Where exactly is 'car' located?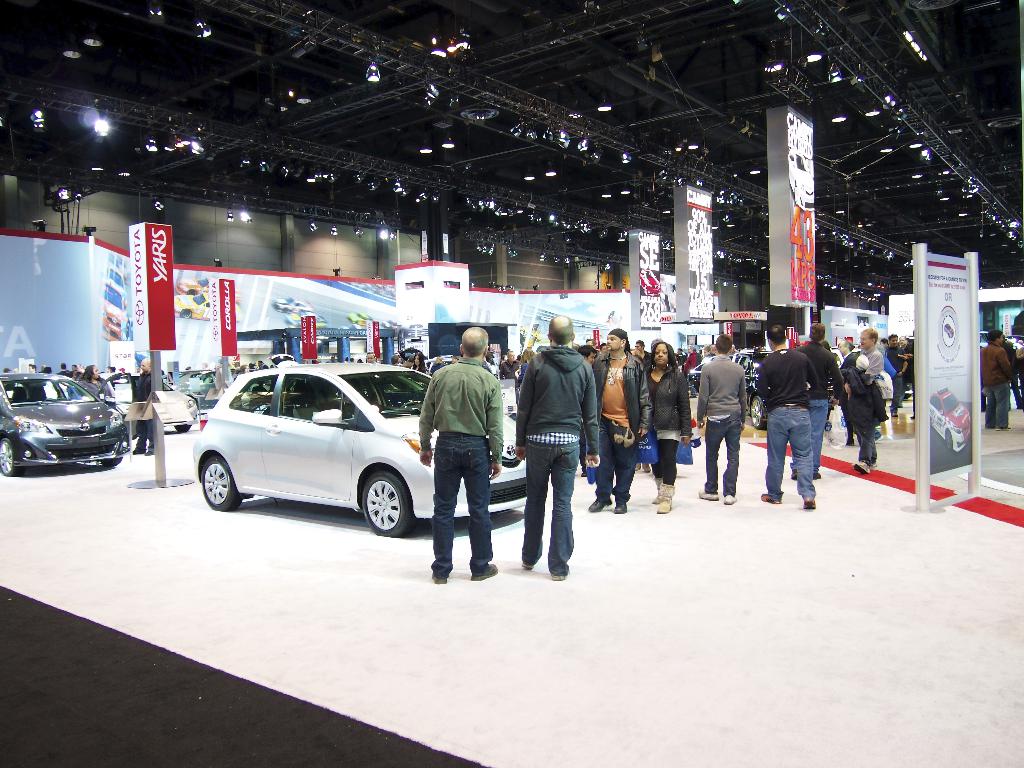
Its bounding box is <box>173,292,241,323</box>.
